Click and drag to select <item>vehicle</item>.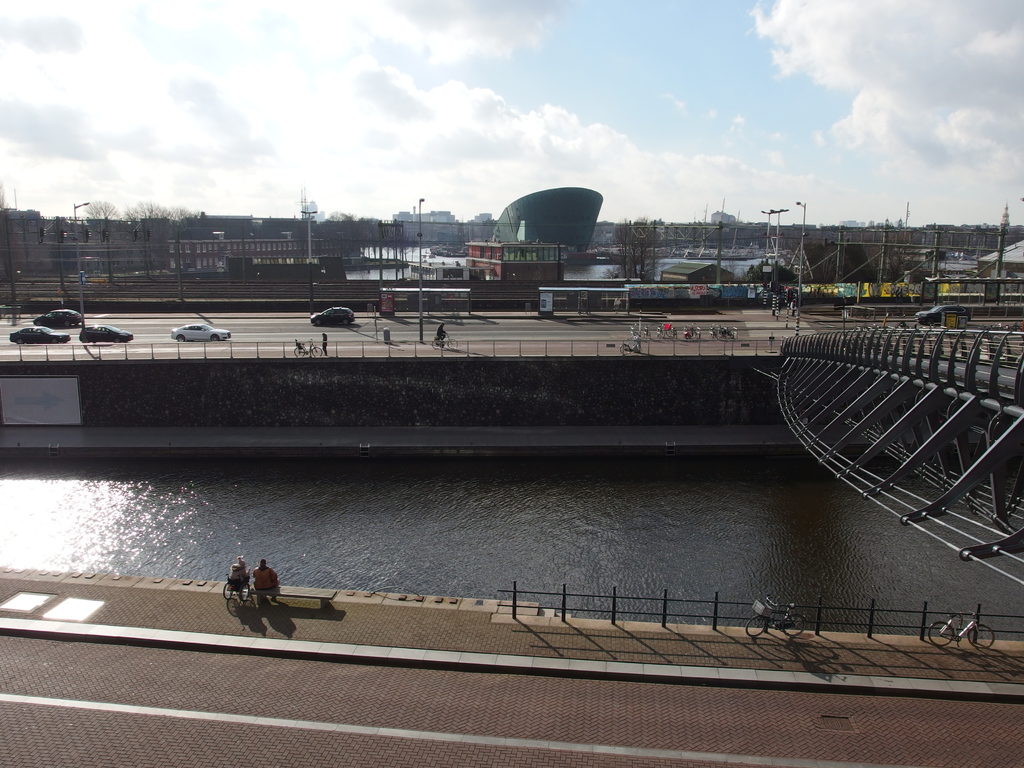
Selection: {"x1": 684, "y1": 324, "x2": 690, "y2": 339}.
